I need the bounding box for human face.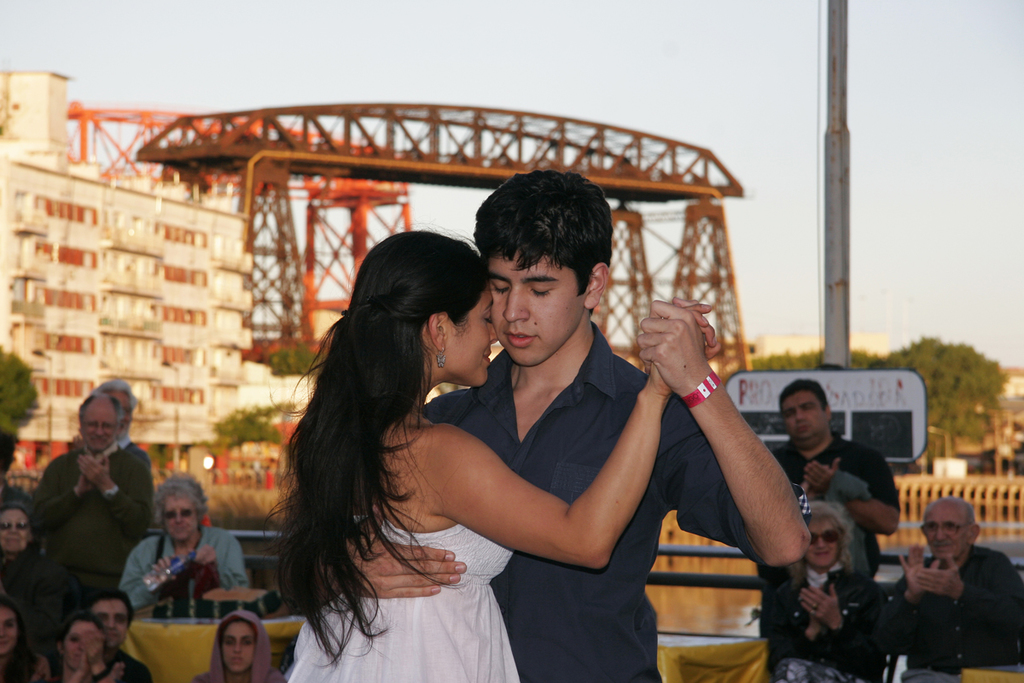
Here it is: bbox(807, 517, 846, 568).
